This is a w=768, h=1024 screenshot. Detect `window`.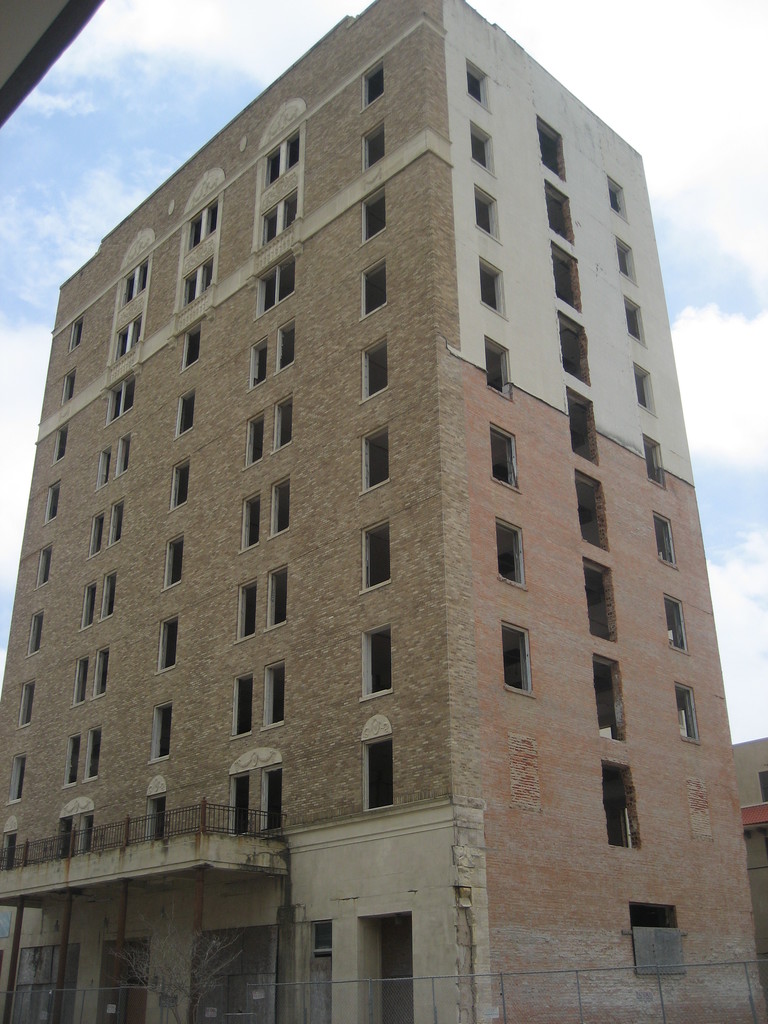
box=[501, 621, 534, 696].
